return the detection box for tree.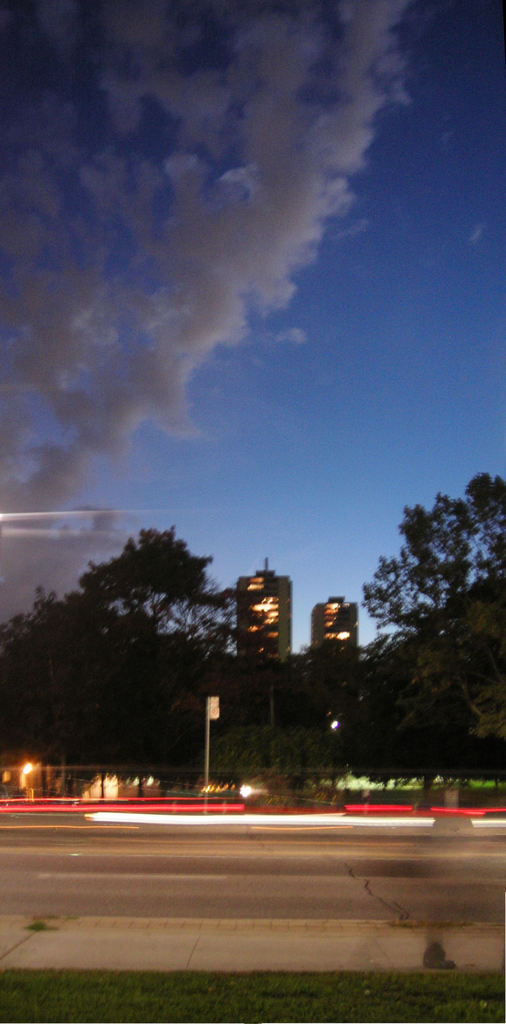
(left=18, top=504, right=247, bottom=792).
